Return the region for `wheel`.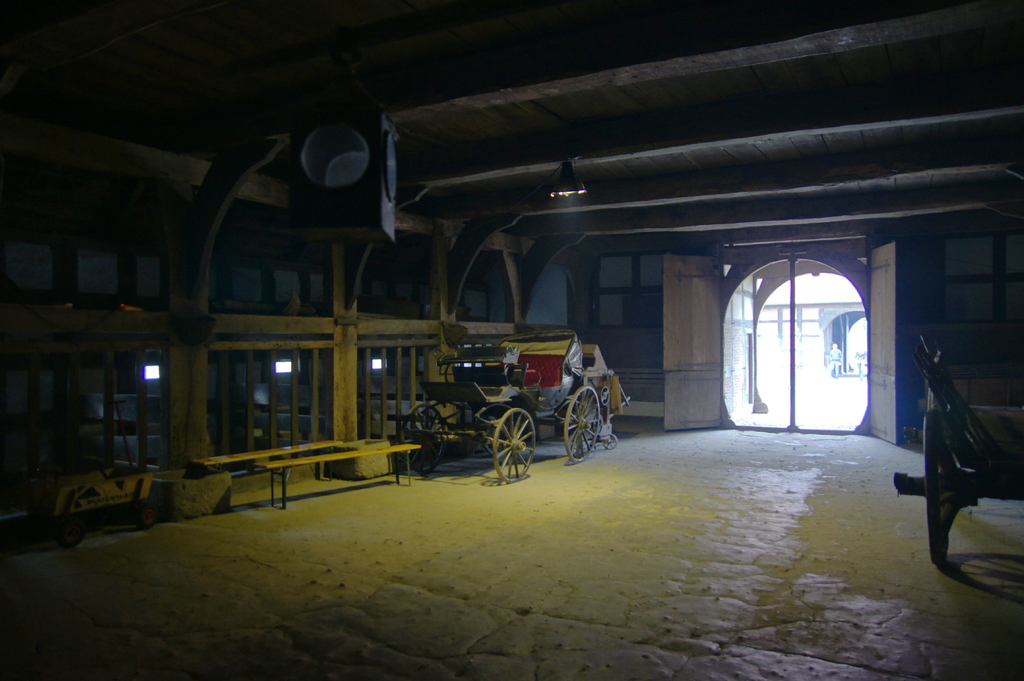
885, 402, 1000, 550.
